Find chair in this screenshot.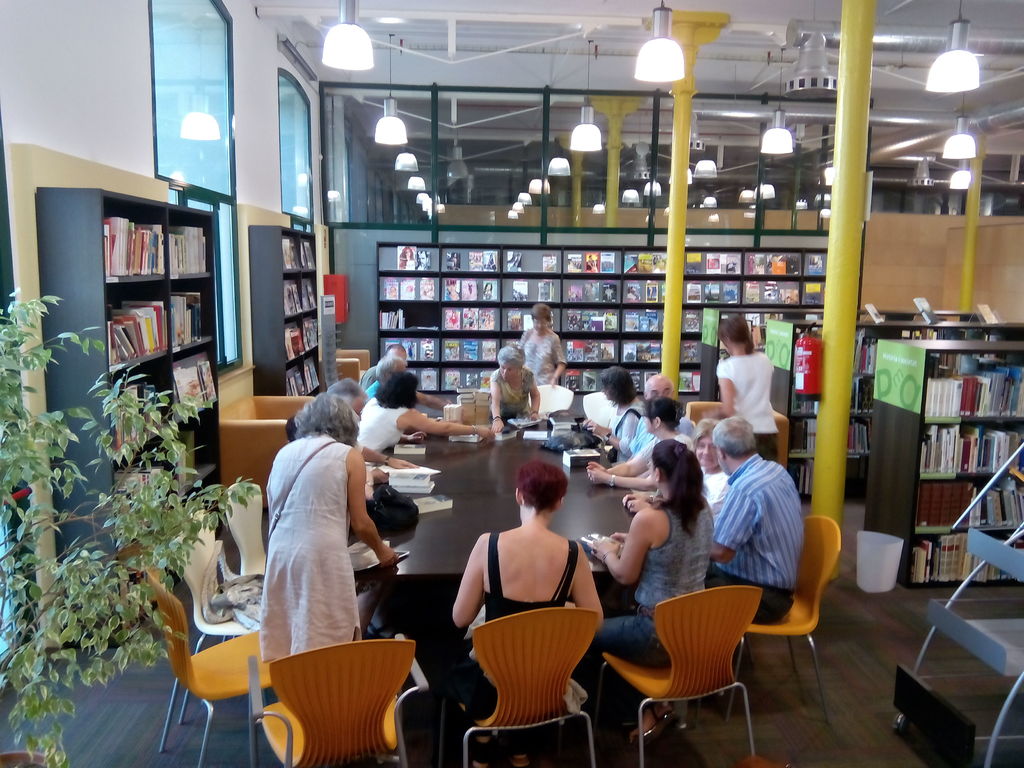
The bounding box for chair is (left=146, top=569, right=284, bottom=767).
